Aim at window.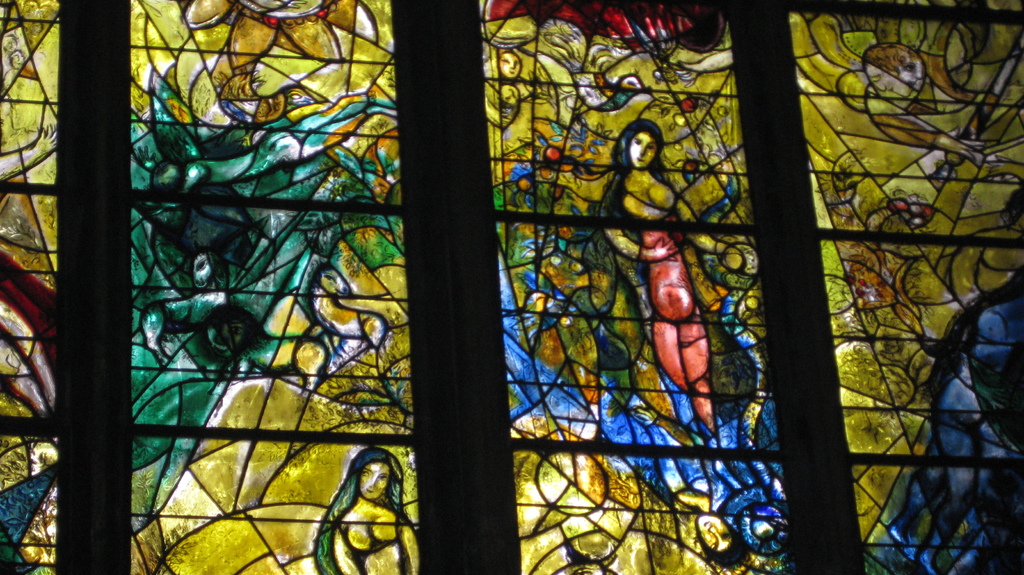
Aimed at x1=0 y1=0 x2=1023 y2=571.
